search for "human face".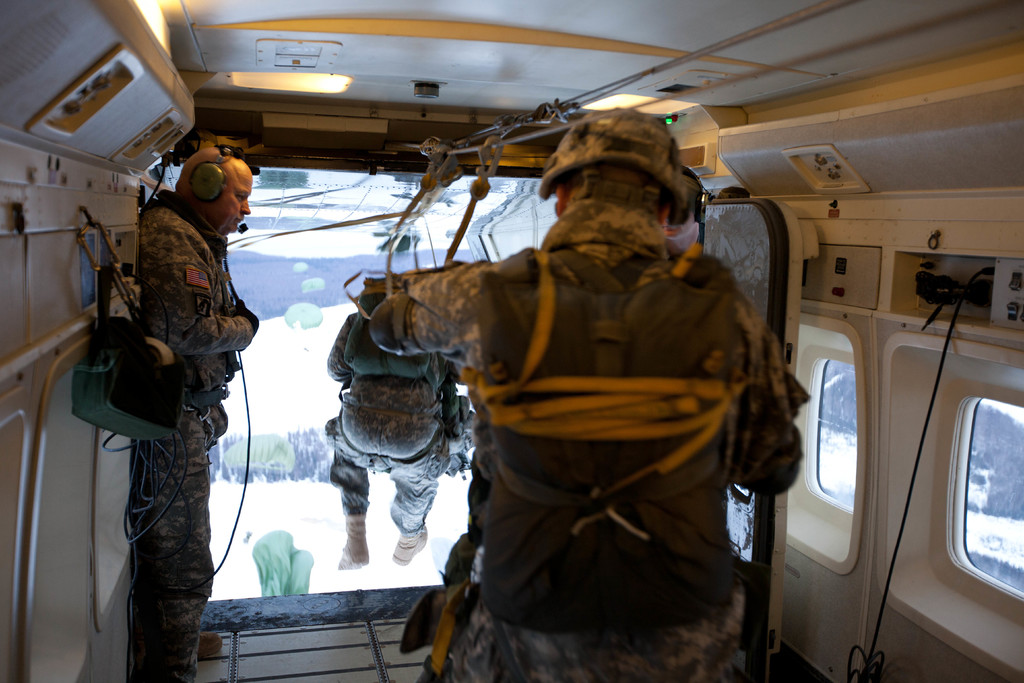
Found at <box>211,164,252,234</box>.
